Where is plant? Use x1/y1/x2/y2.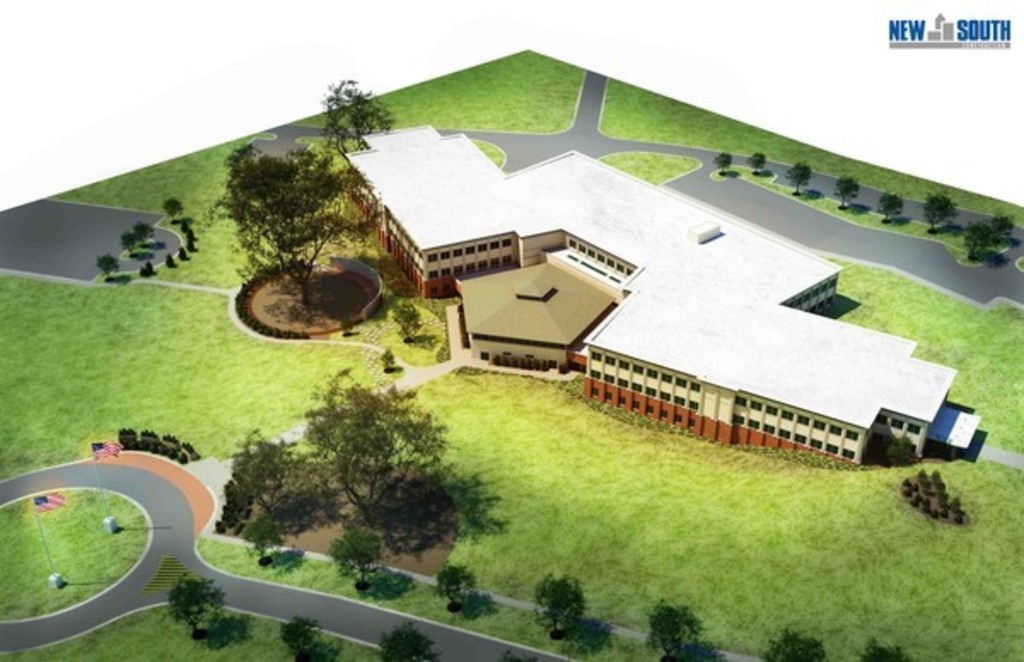
164/568/227/640.
